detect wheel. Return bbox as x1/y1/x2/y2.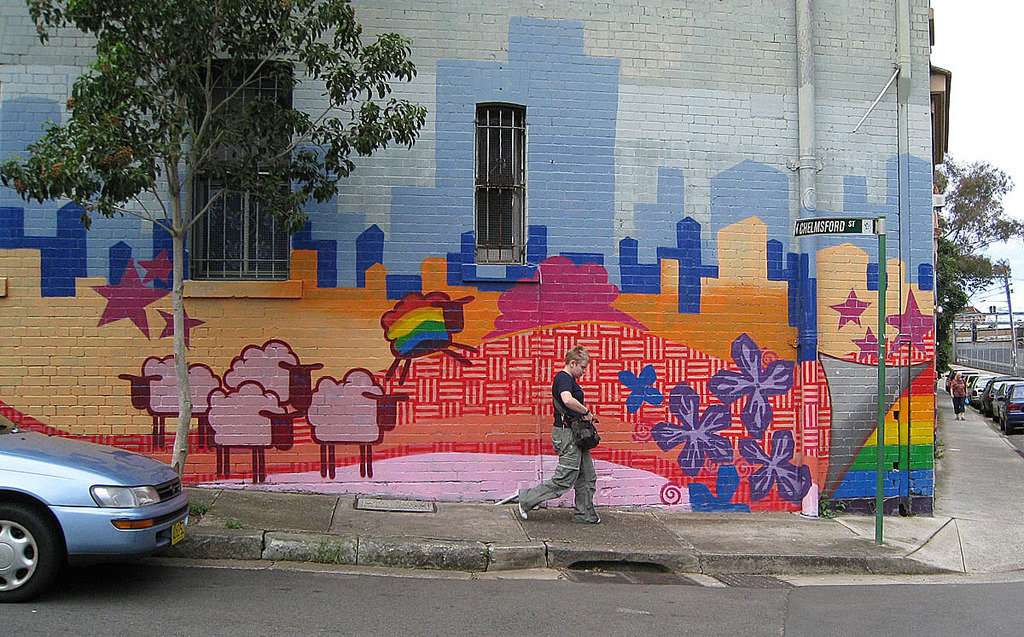
0/514/58/597.
